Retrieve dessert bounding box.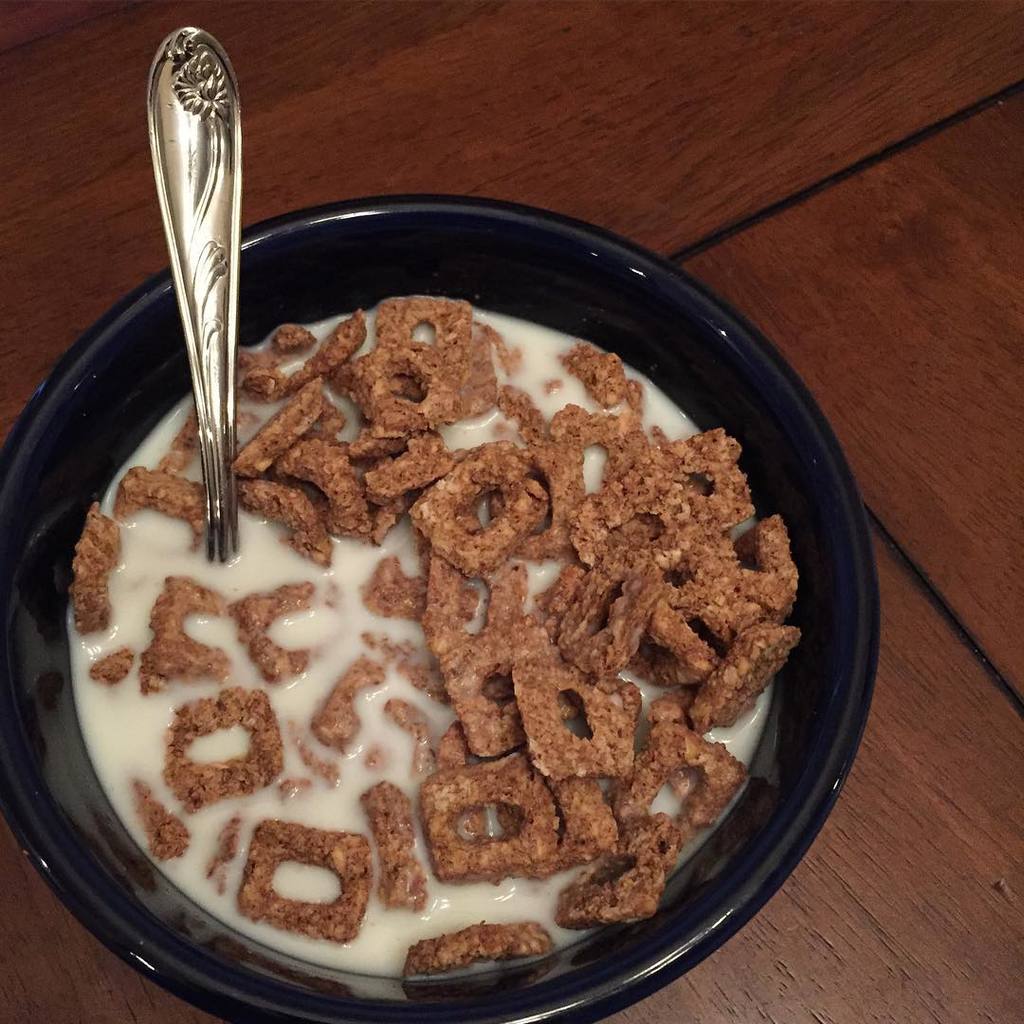
Bounding box: x1=717, y1=519, x2=801, y2=619.
